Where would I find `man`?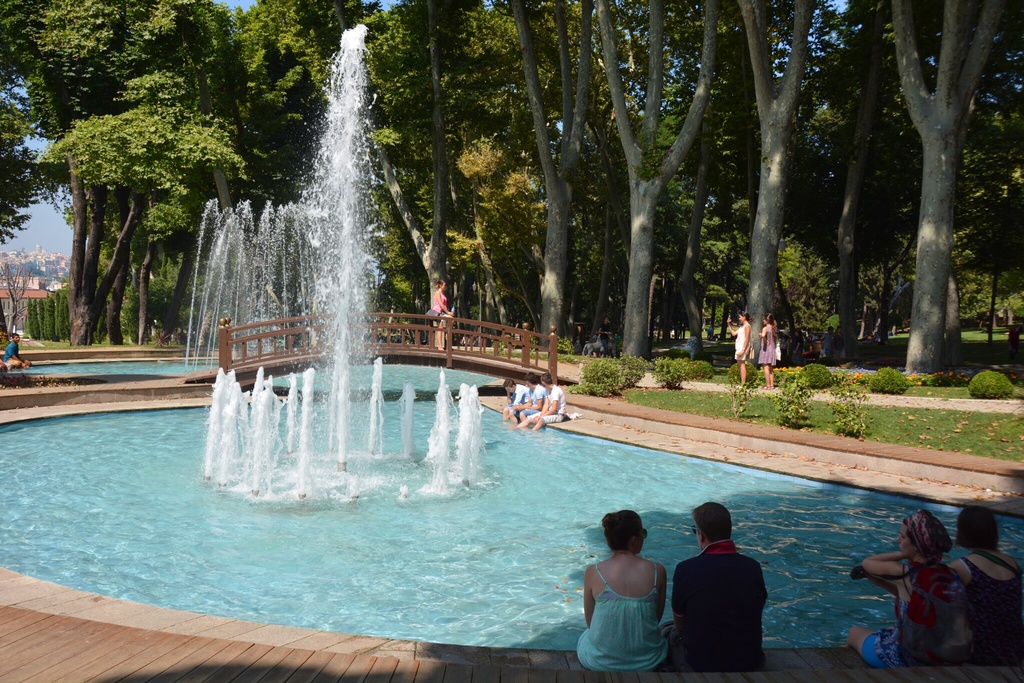
At crop(681, 511, 782, 677).
